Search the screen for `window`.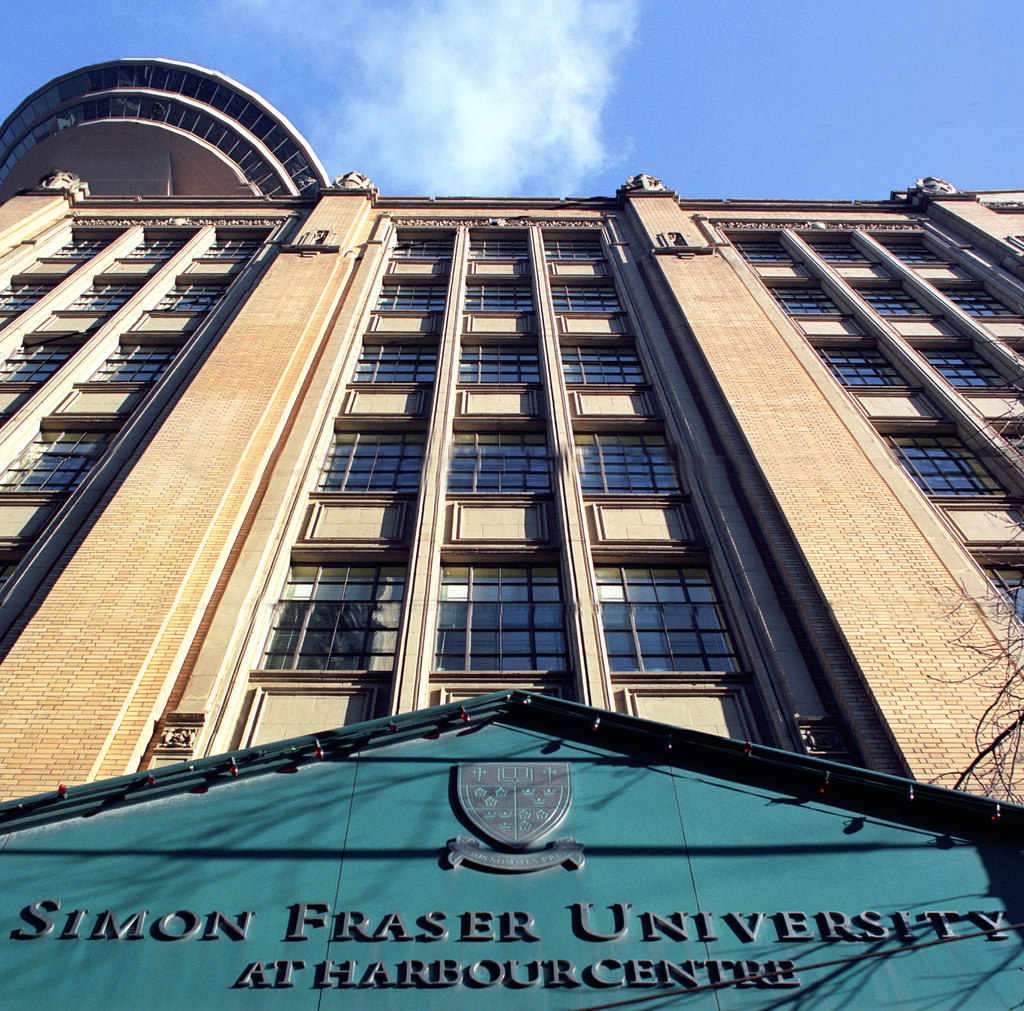
Found at detection(55, 277, 143, 322).
